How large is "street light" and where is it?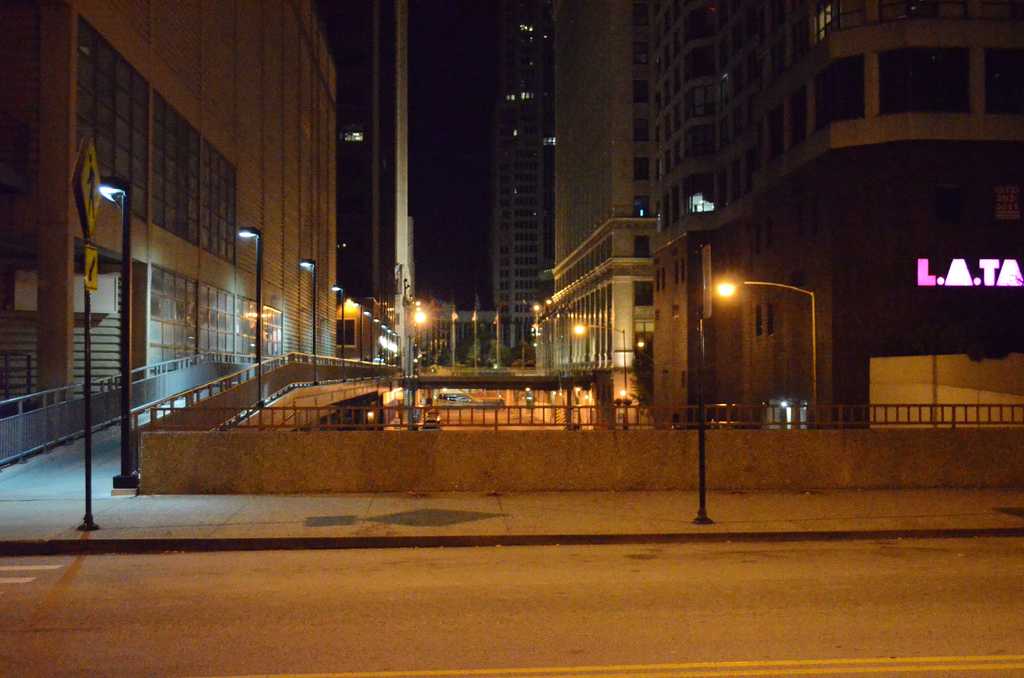
Bounding box: [347,300,362,364].
